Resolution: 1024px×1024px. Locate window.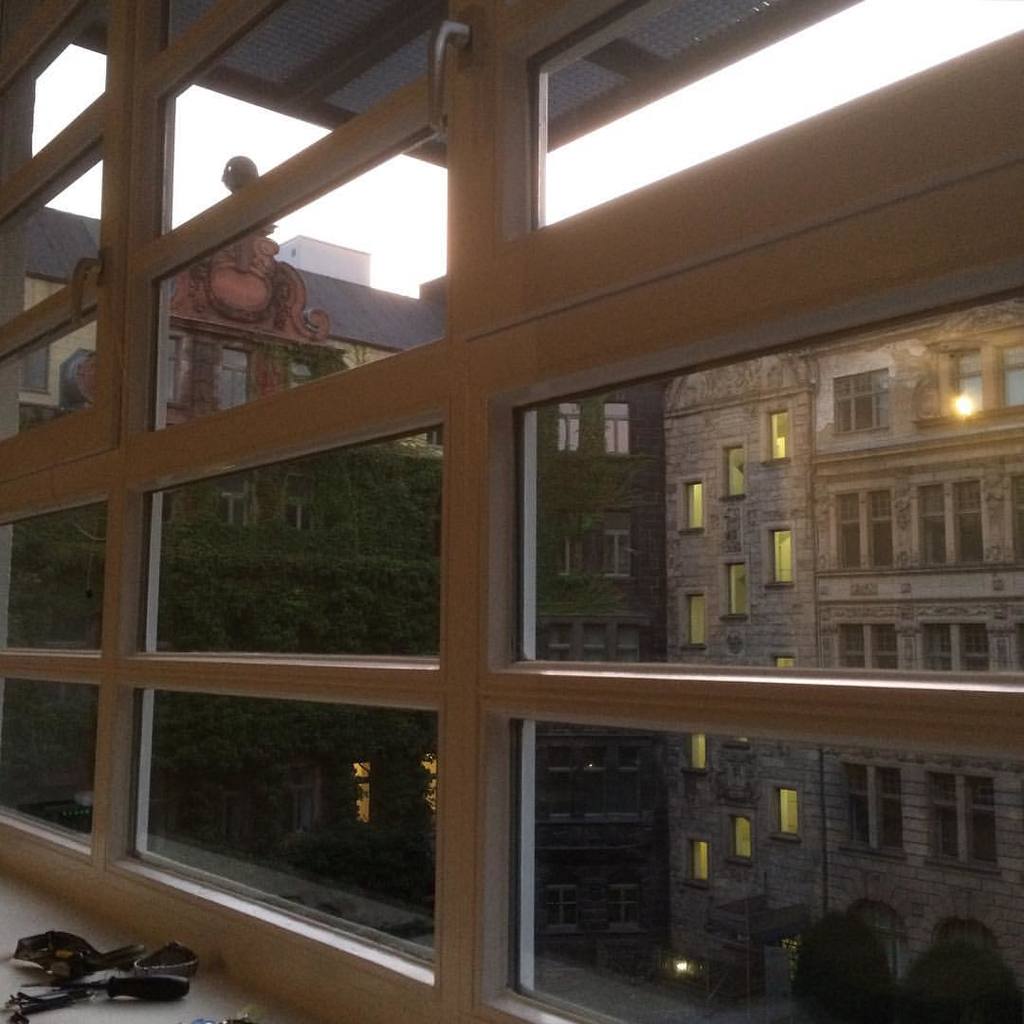
(left=777, top=789, right=801, bottom=837).
